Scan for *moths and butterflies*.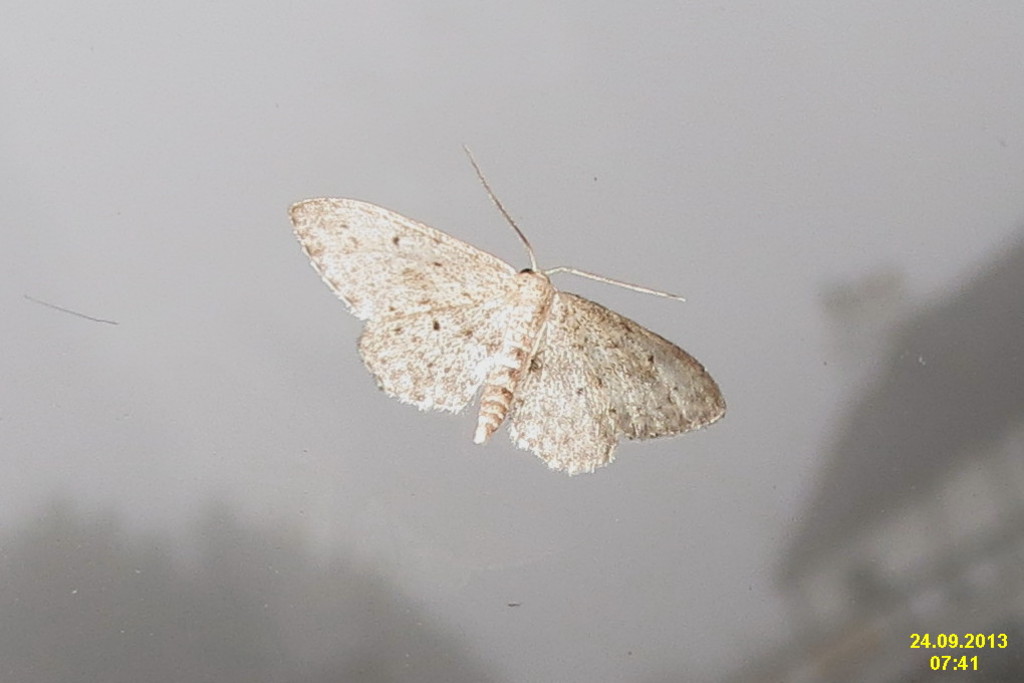
Scan result: rect(286, 144, 732, 473).
